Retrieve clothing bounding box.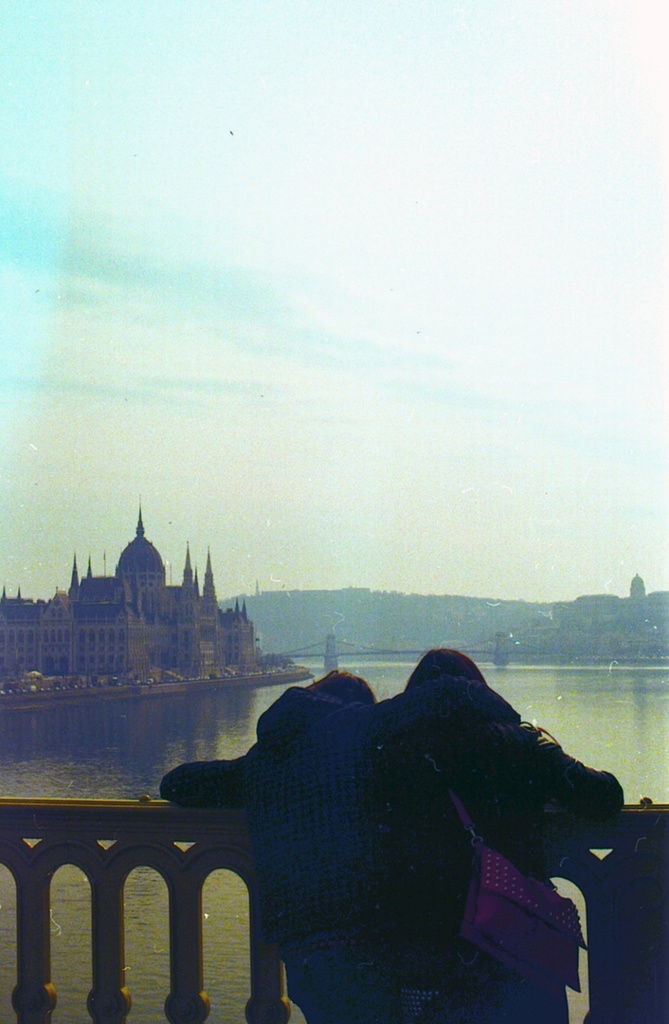
Bounding box: (344,668,612,862).
